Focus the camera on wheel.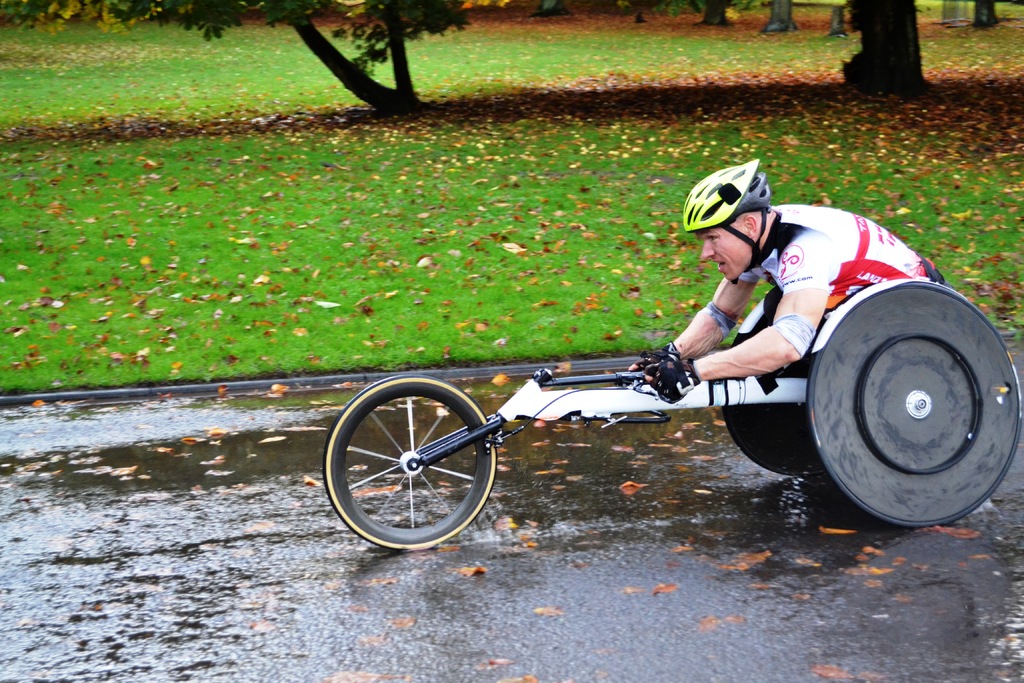
Focus region: pyautogui.locateOnScreen(334, 381, 509, 548).
